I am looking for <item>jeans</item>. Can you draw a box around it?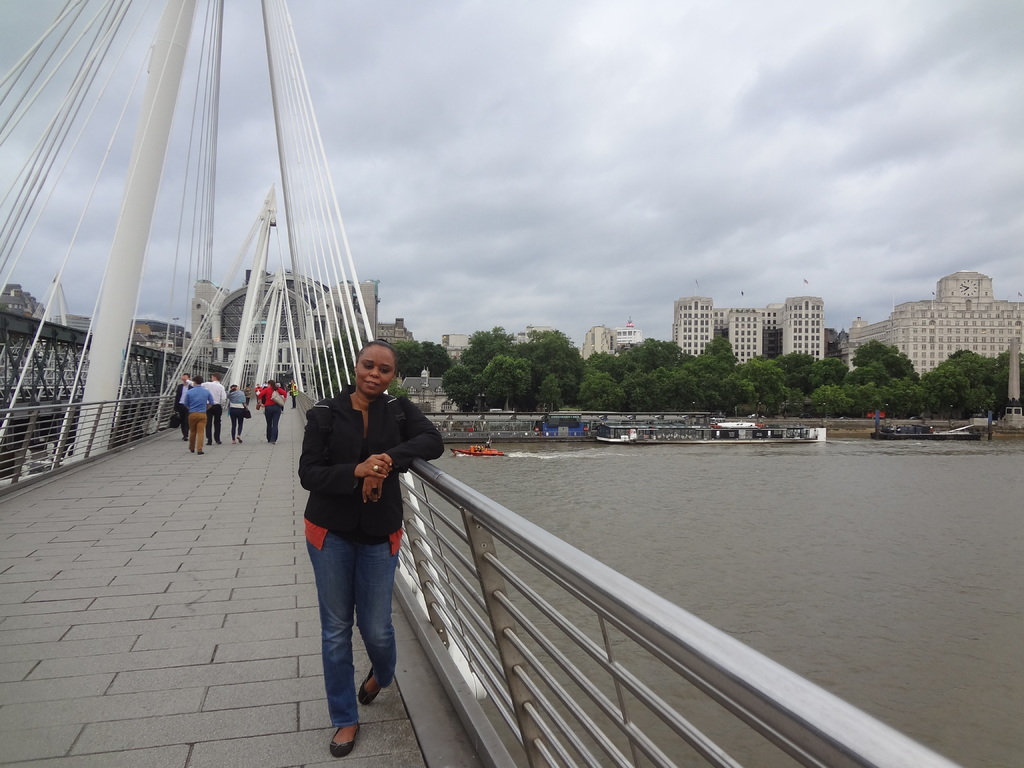
Sure, the bounding box is bbox=[209, 409, 221, 446].
